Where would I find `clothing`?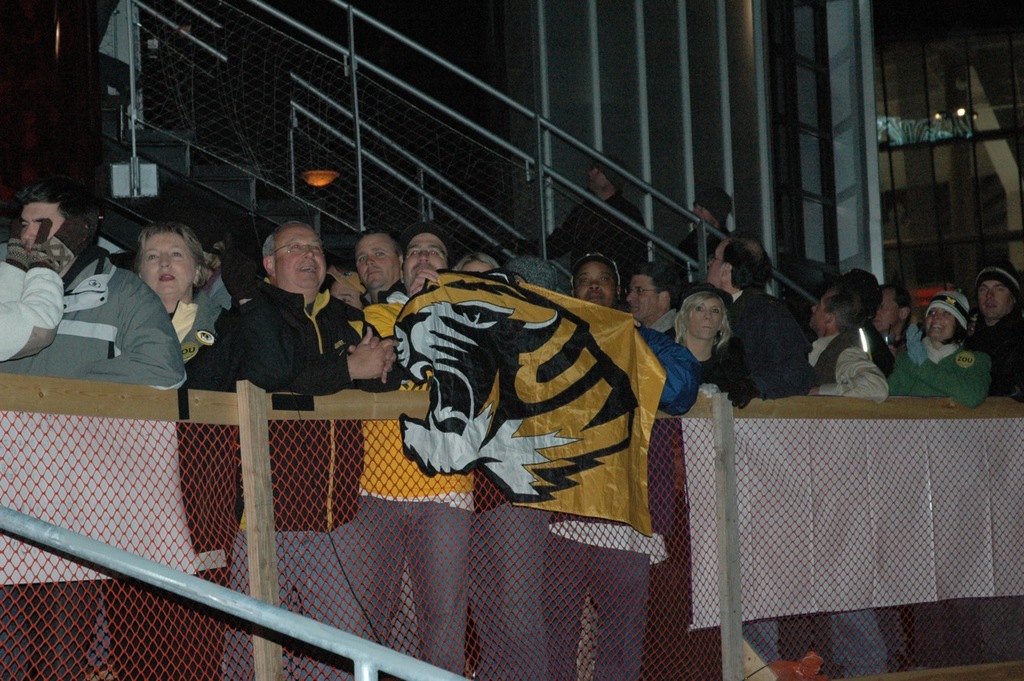
At detection(803, 330, 889, 400).
